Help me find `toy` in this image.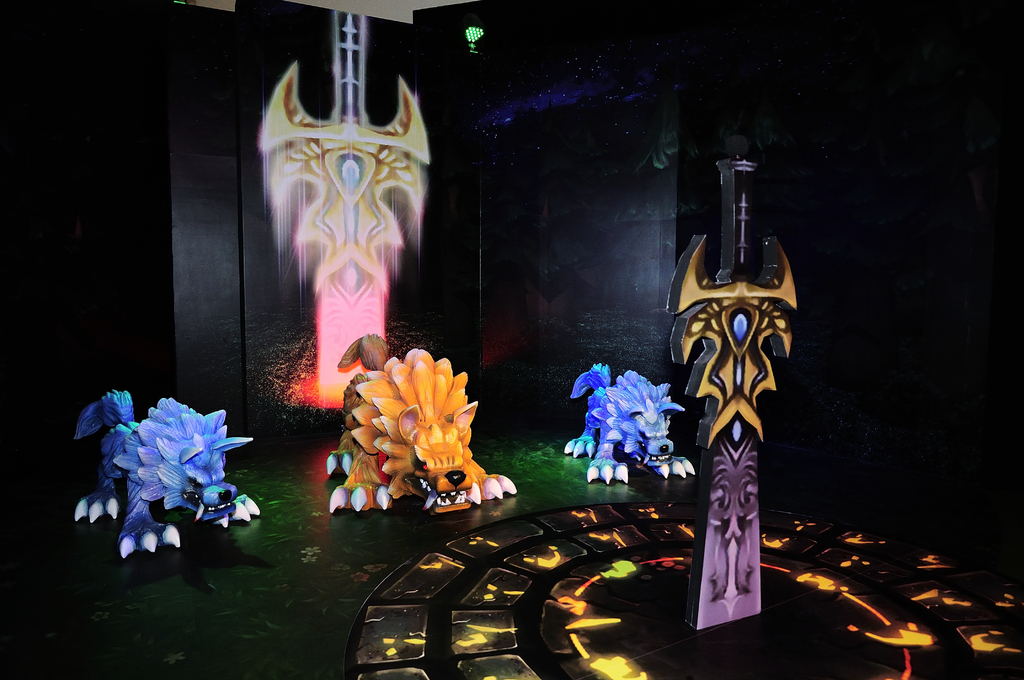
Found it: rect(330, 335, 517, 516).
